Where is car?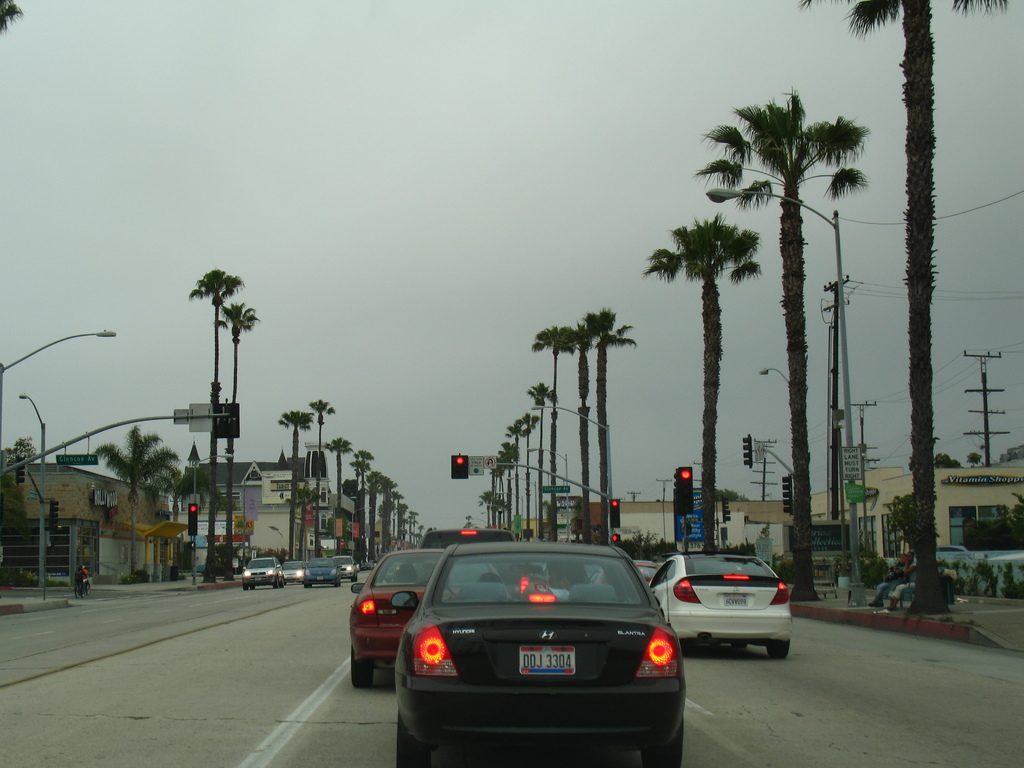
{"x1": 306, "y1": 556, "x2": 338, "y2": 584}.
